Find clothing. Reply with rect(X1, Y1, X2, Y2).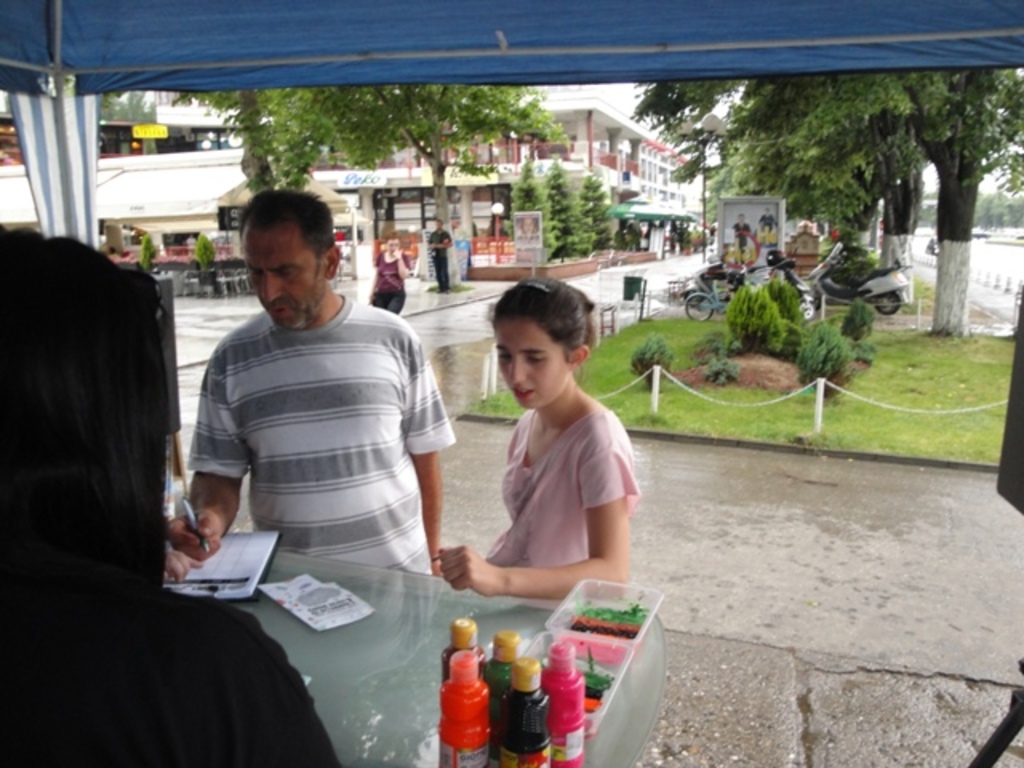
rect(430, 229, 453, 291).
